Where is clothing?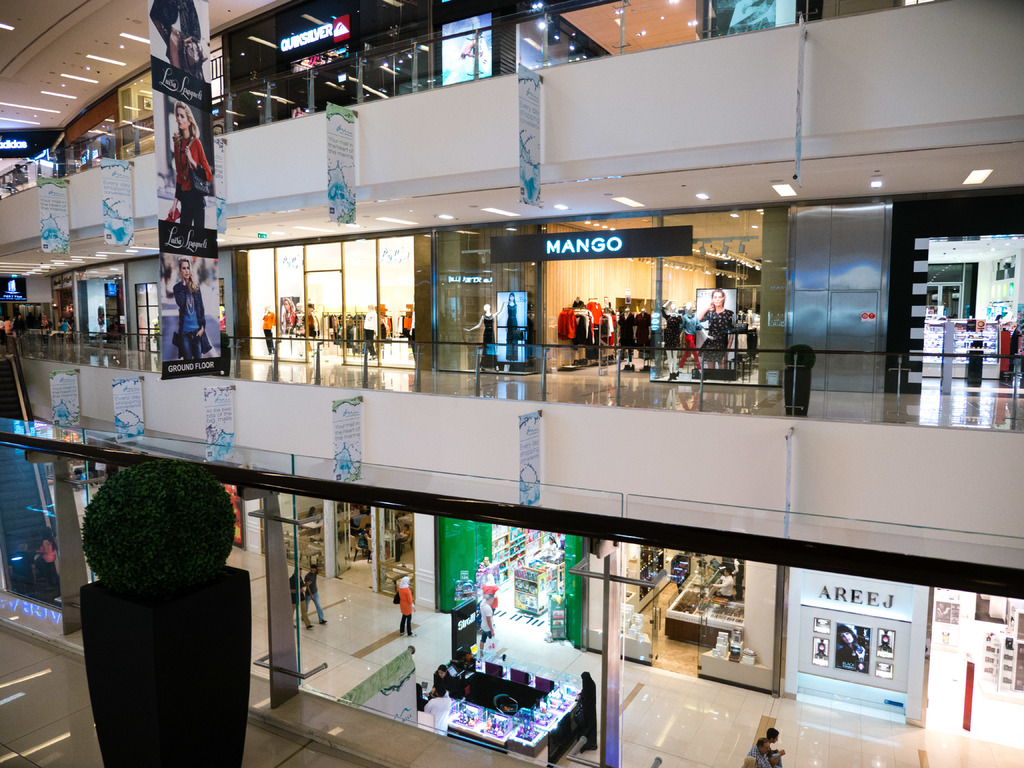
(left=38, top=548, right=56, bottom=597).
